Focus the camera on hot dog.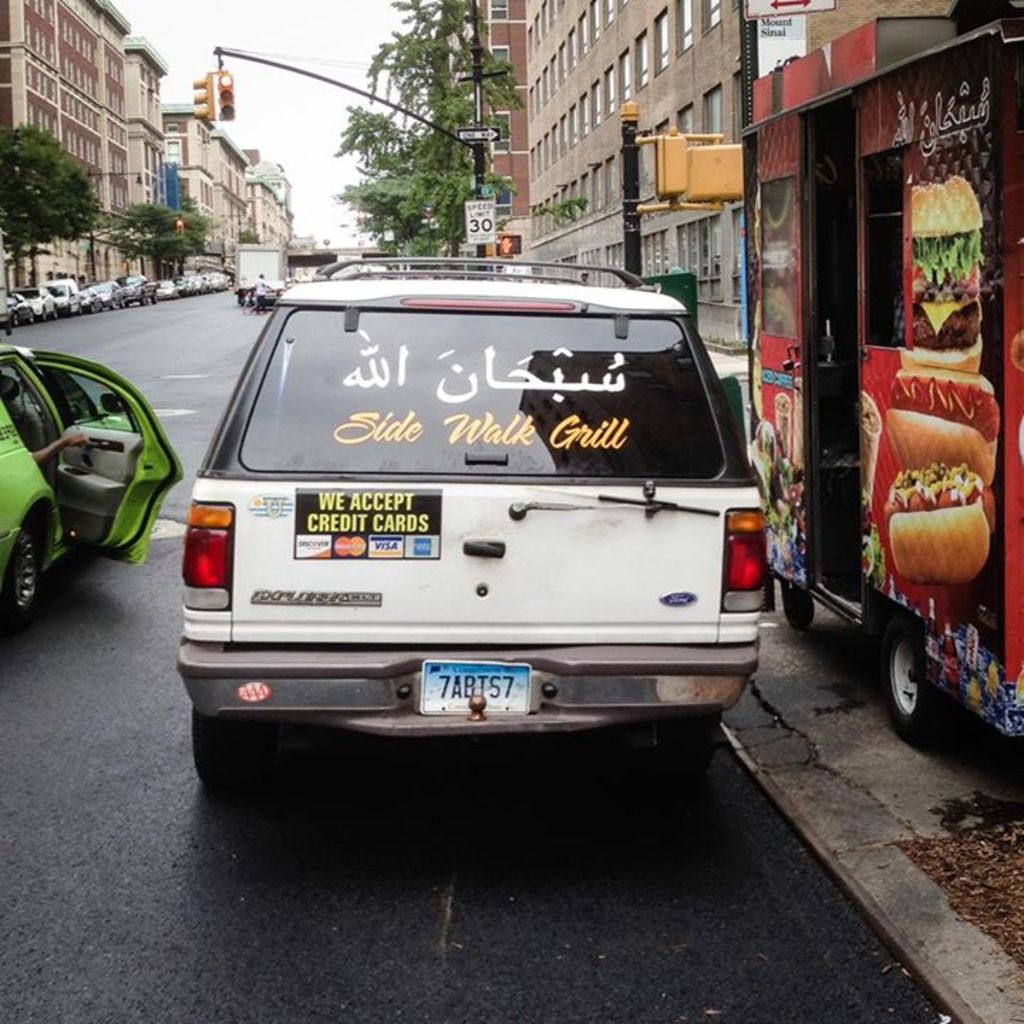
Focus region: locate(880, 472, 997, 583).
